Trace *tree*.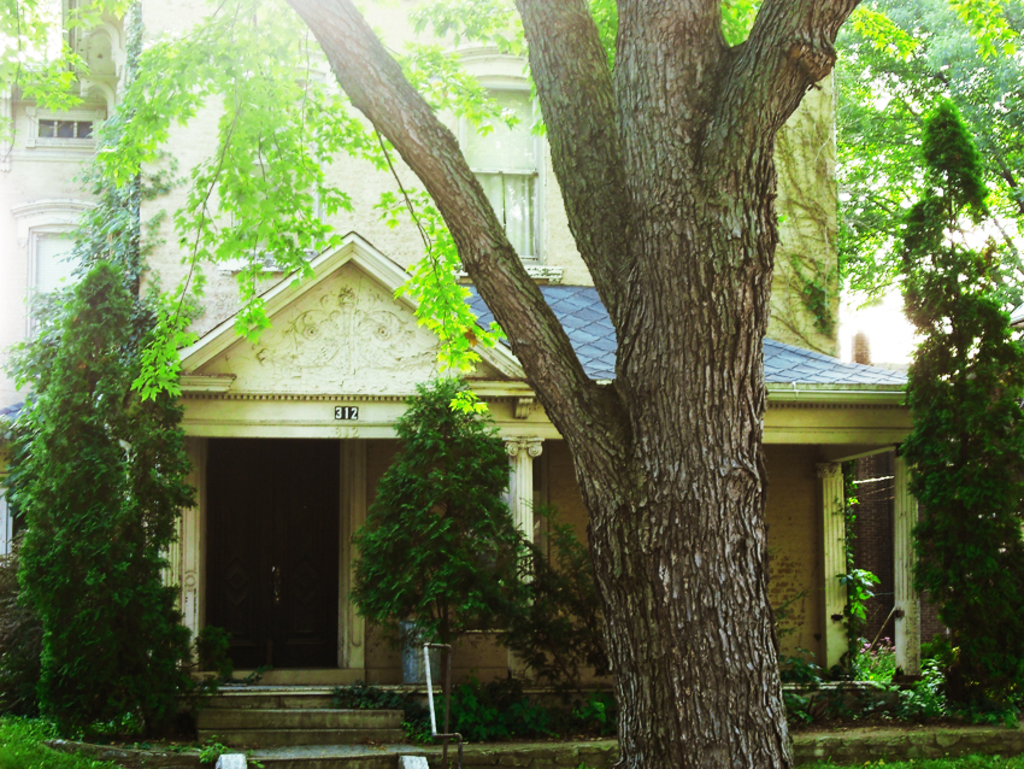
Traced to {"left": 878, "top": 93, "right": 1023, "bottom": 712}.
